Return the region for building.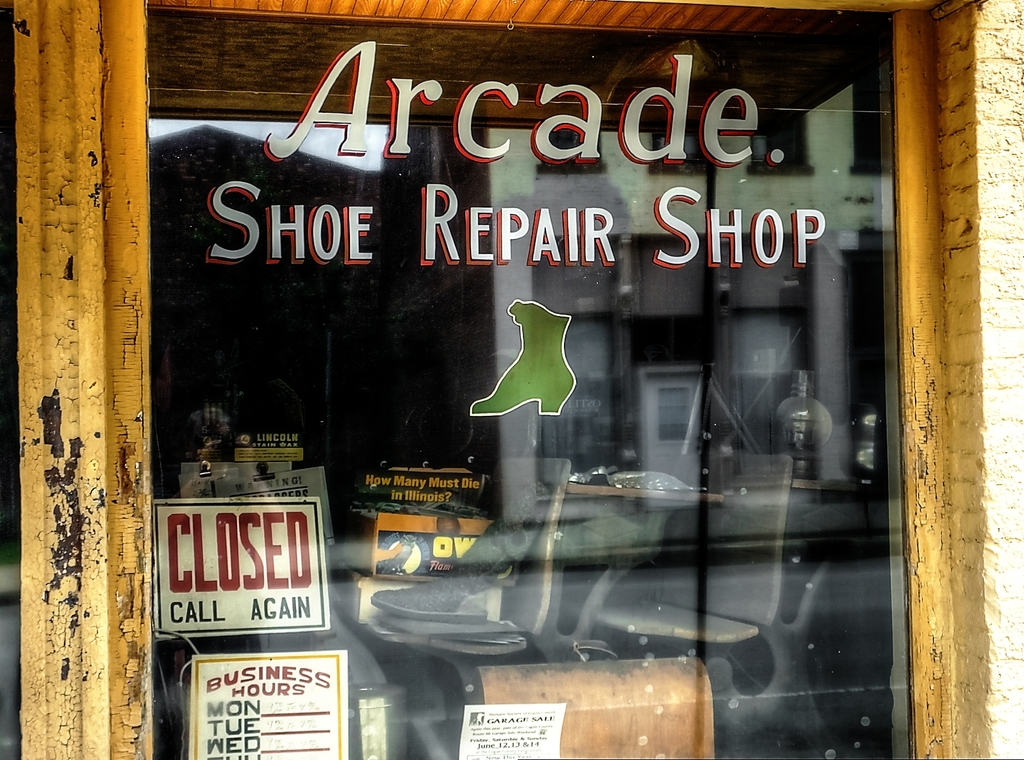
(0, 0, 1023, 759).
